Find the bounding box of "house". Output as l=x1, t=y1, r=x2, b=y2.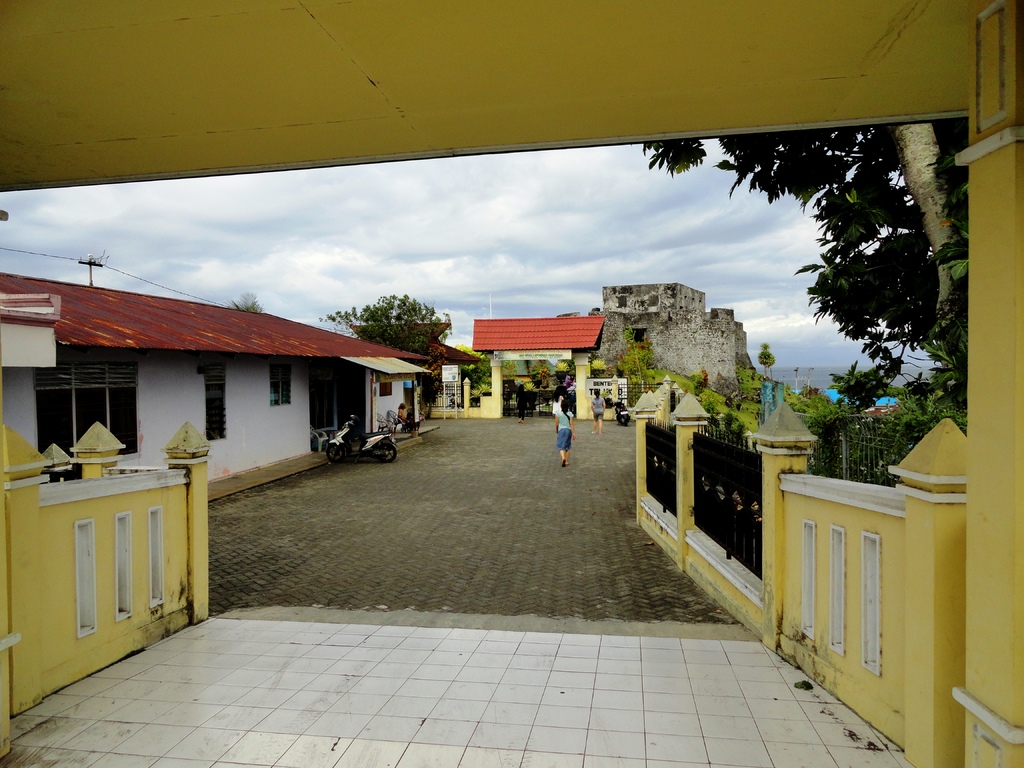
l=420, t=336, r=470, b=420.
